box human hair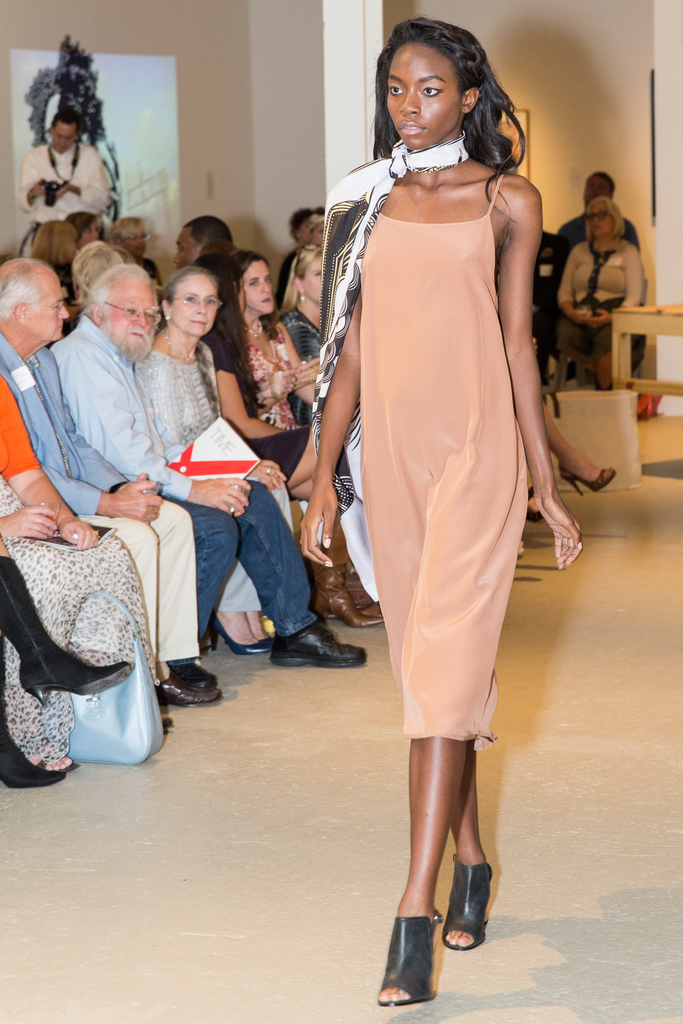
detection(582, 195, 628, 239)
